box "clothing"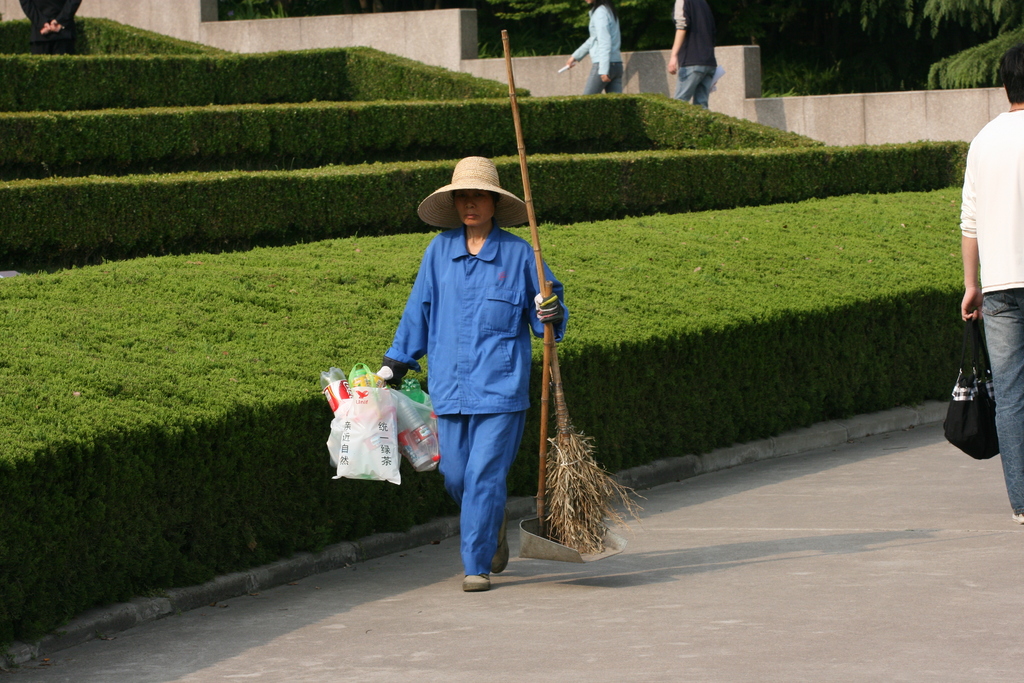
bbox=[383, 159, 556, 568]
